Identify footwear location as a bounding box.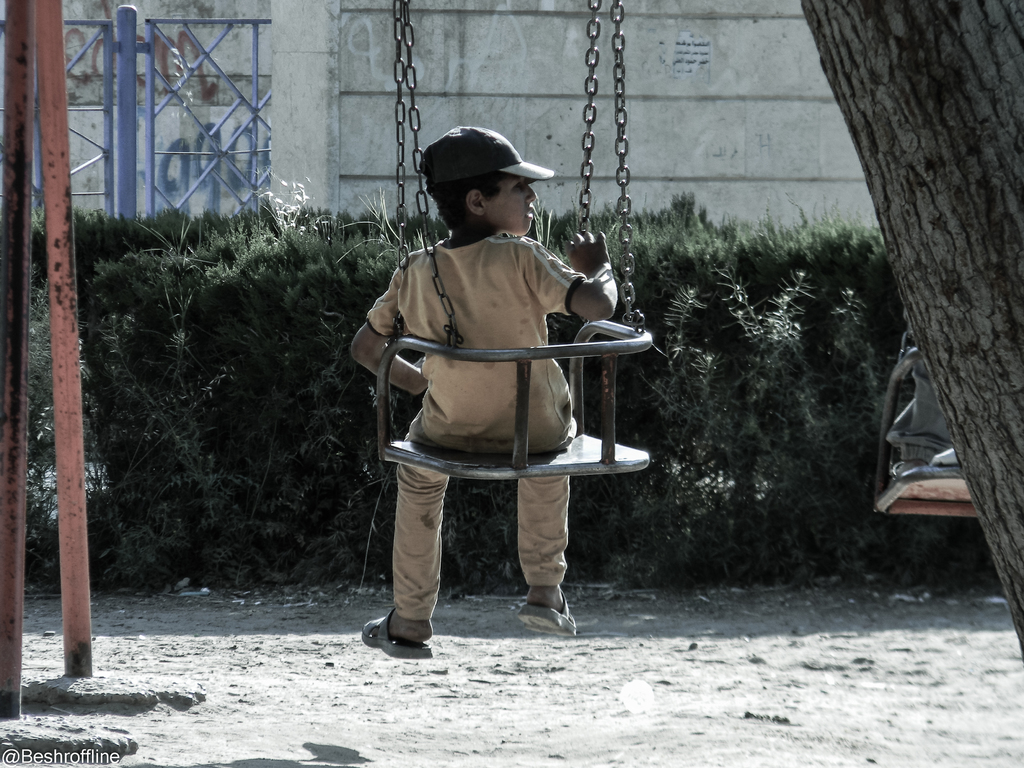
355/593/431/660.
